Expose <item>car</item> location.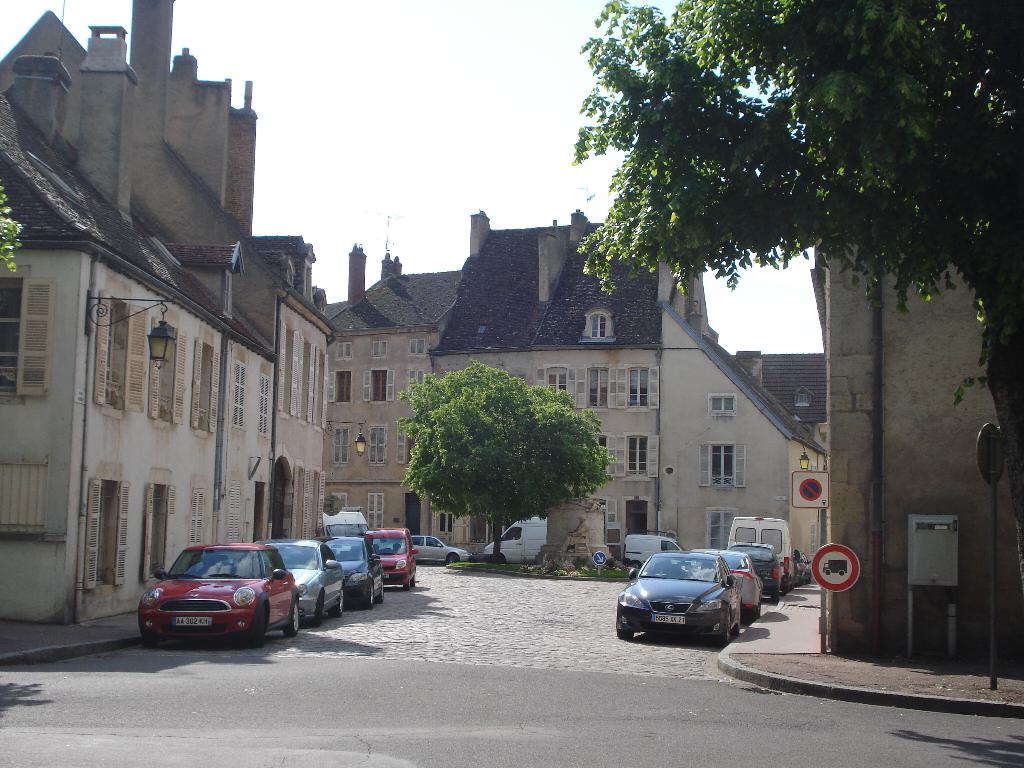
Exposed at 362,528,418,588.
